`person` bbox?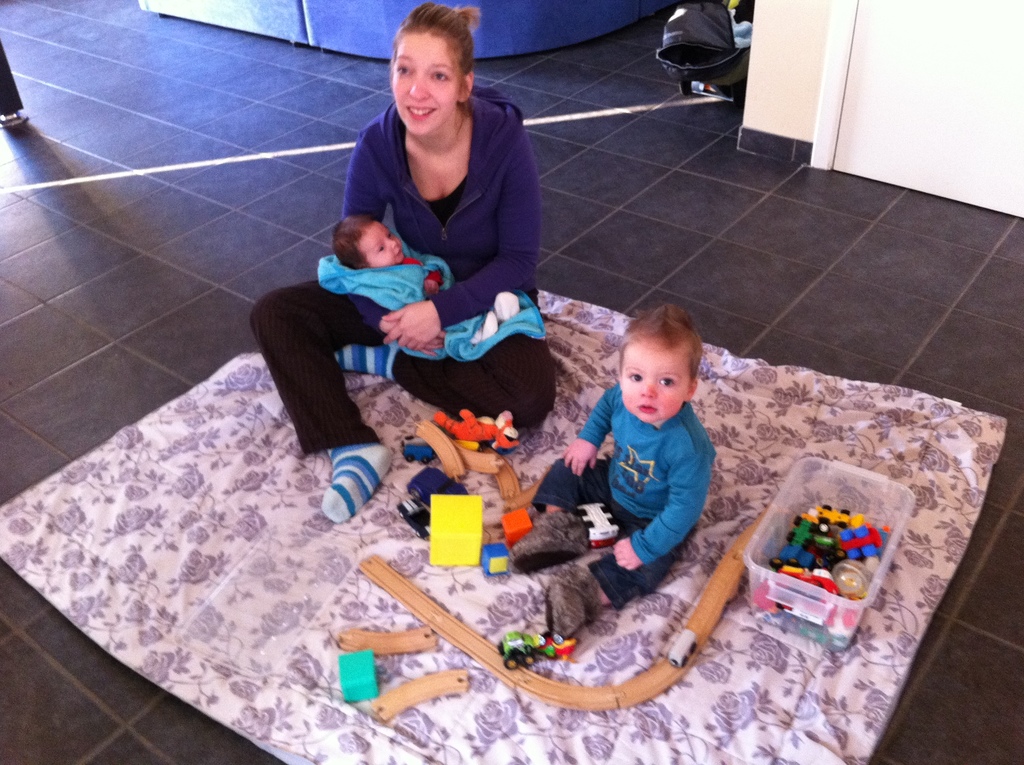
BBox(252, 1, 566, 524)
